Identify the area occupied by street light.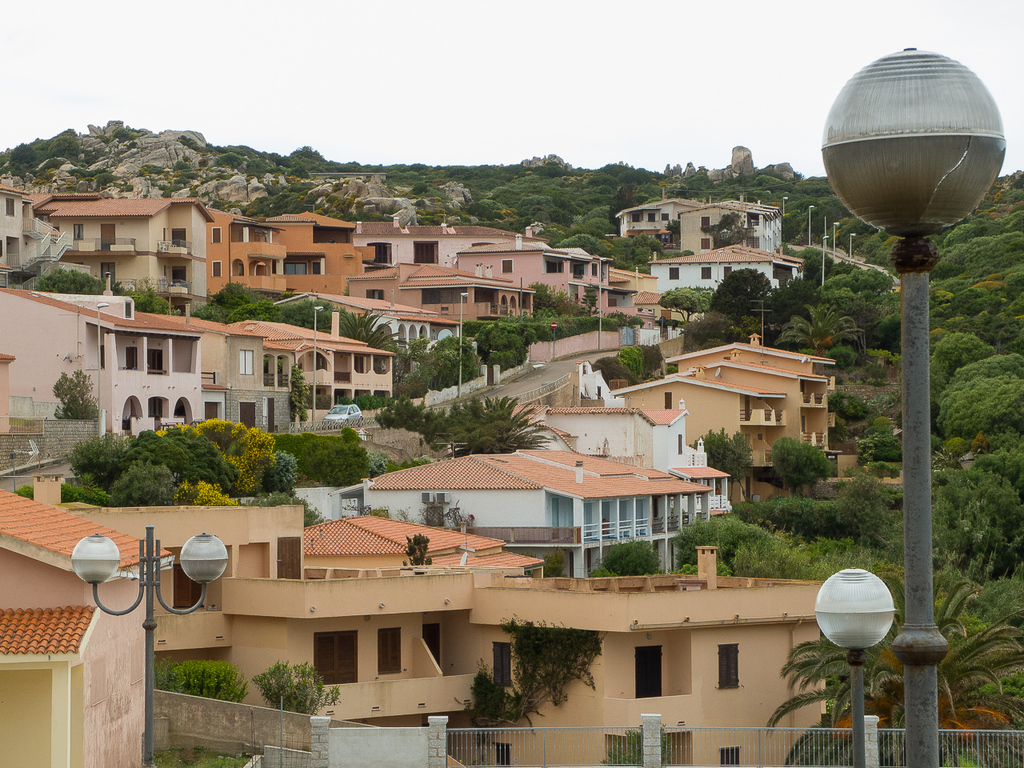
Area: Rect(849, 232, 861, 260).
